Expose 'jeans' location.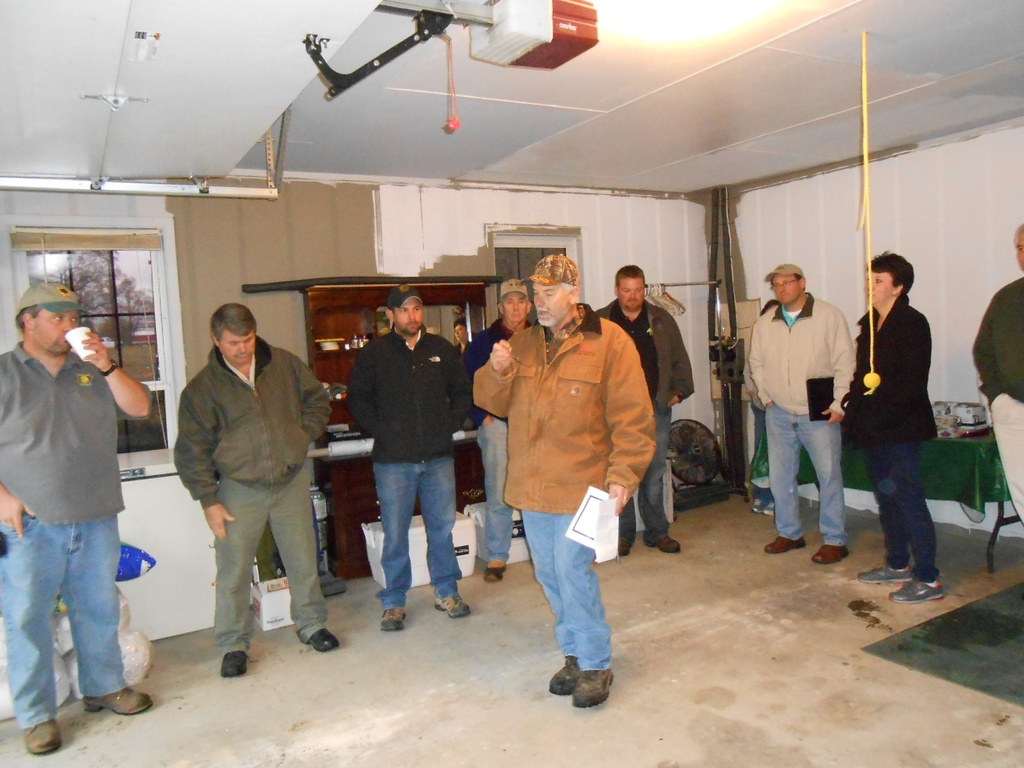
Exposed at bbox=(372, 461, 451, 604).
